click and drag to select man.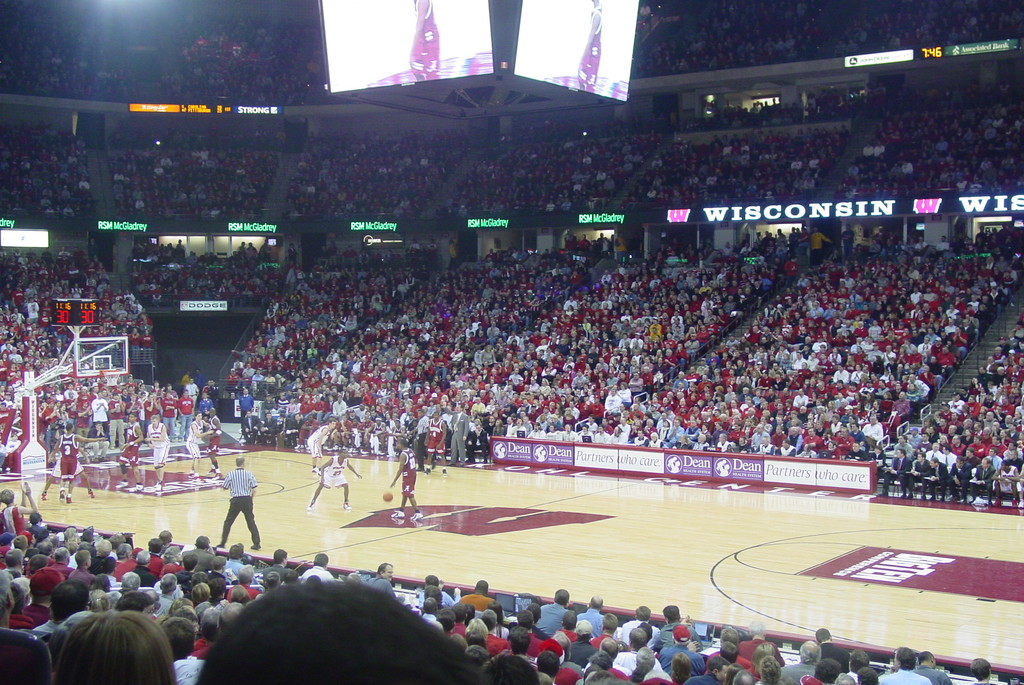
Selection: <bbox>275, 413, 292, 446</bbox>.
